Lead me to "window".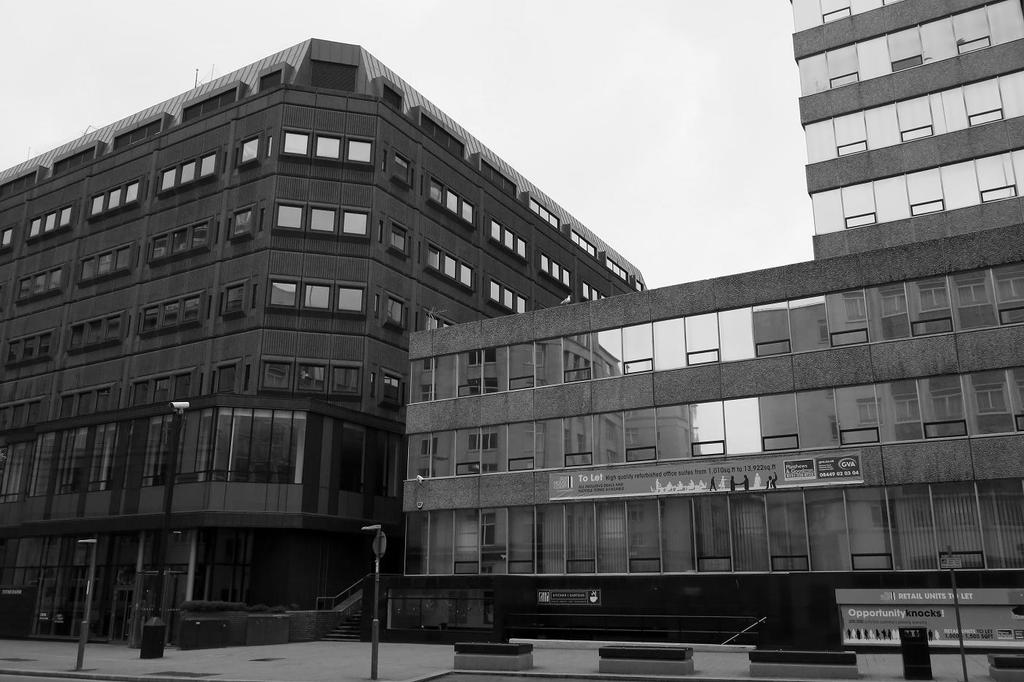
Lead to l=281, t=124, r=311, b=156.
